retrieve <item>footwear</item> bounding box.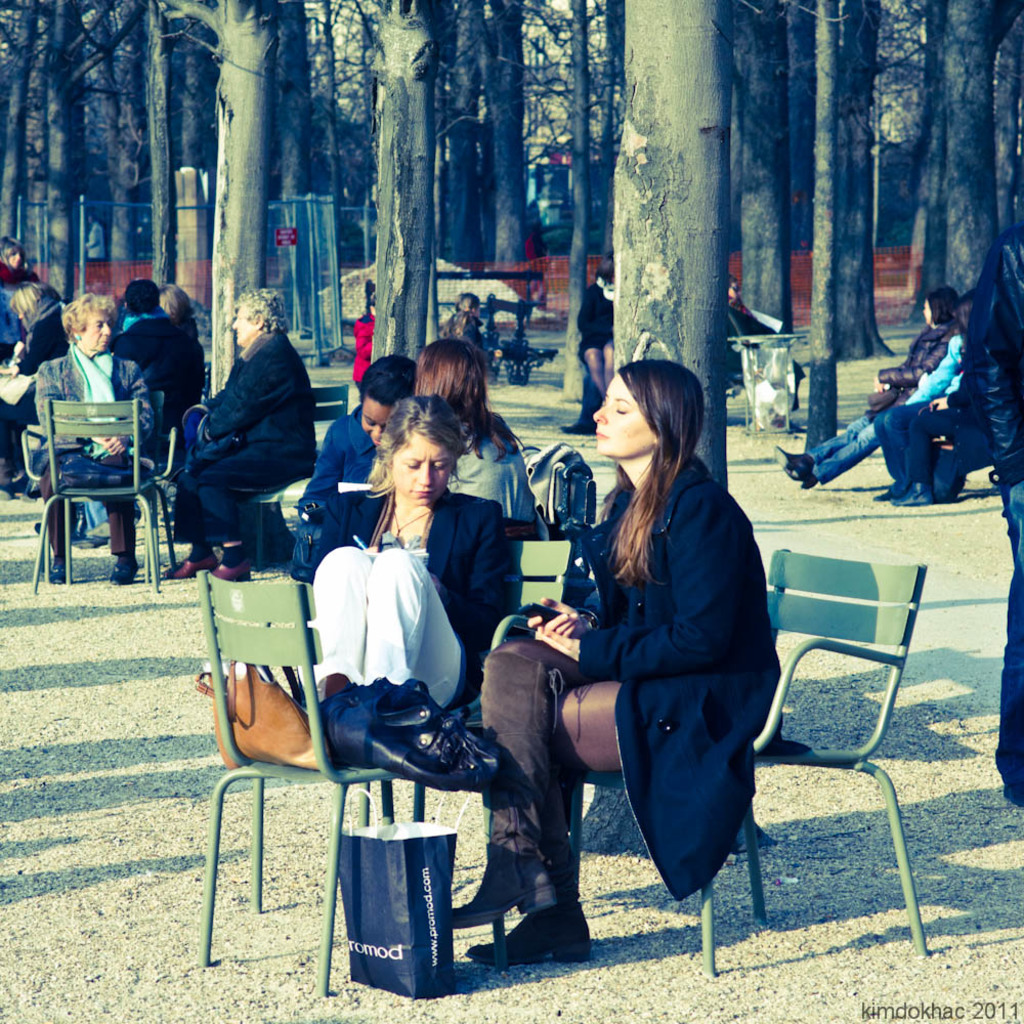
Bounding box: [876,481,909,497].
